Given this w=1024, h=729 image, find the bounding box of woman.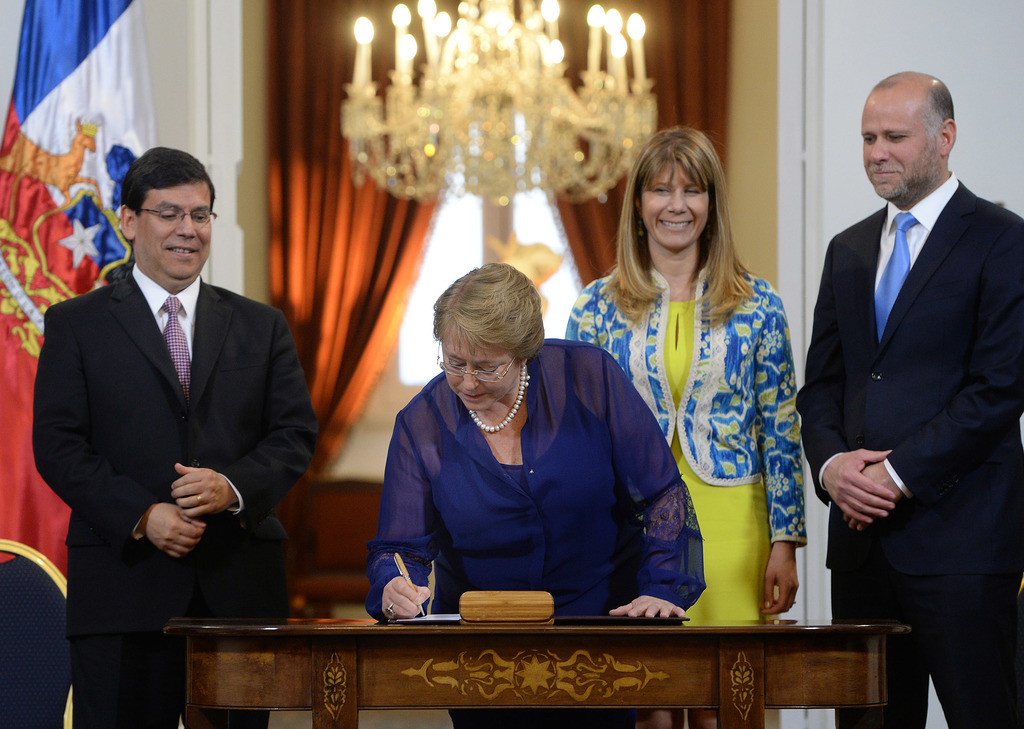
[362,261,708,621].
